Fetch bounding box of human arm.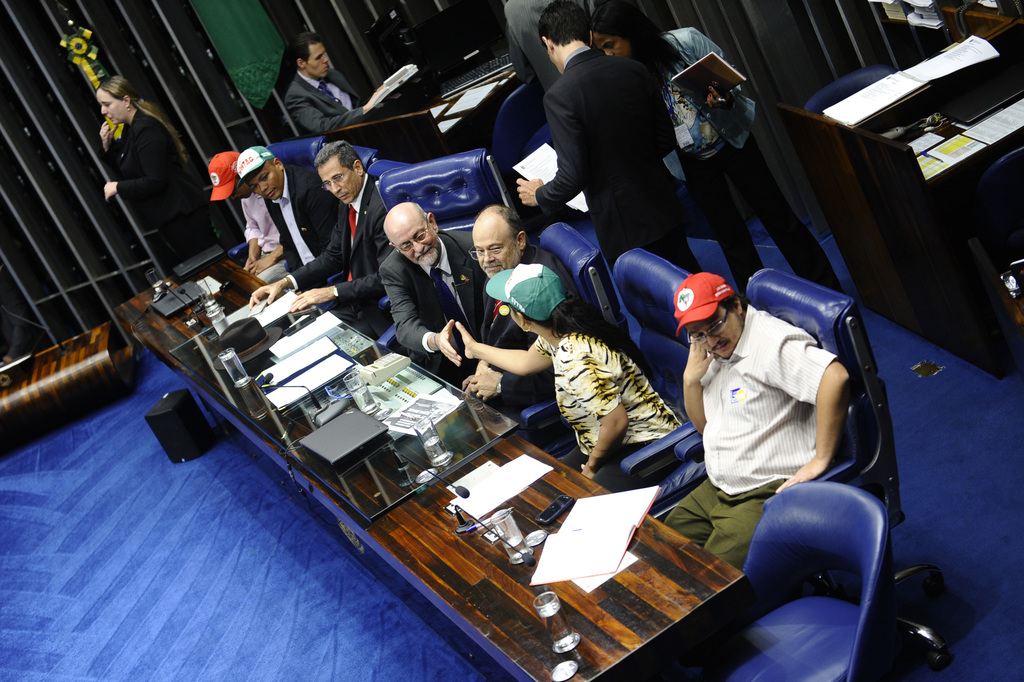
Bbox: (x1=101, y1=129, x2=174, y2=204).
